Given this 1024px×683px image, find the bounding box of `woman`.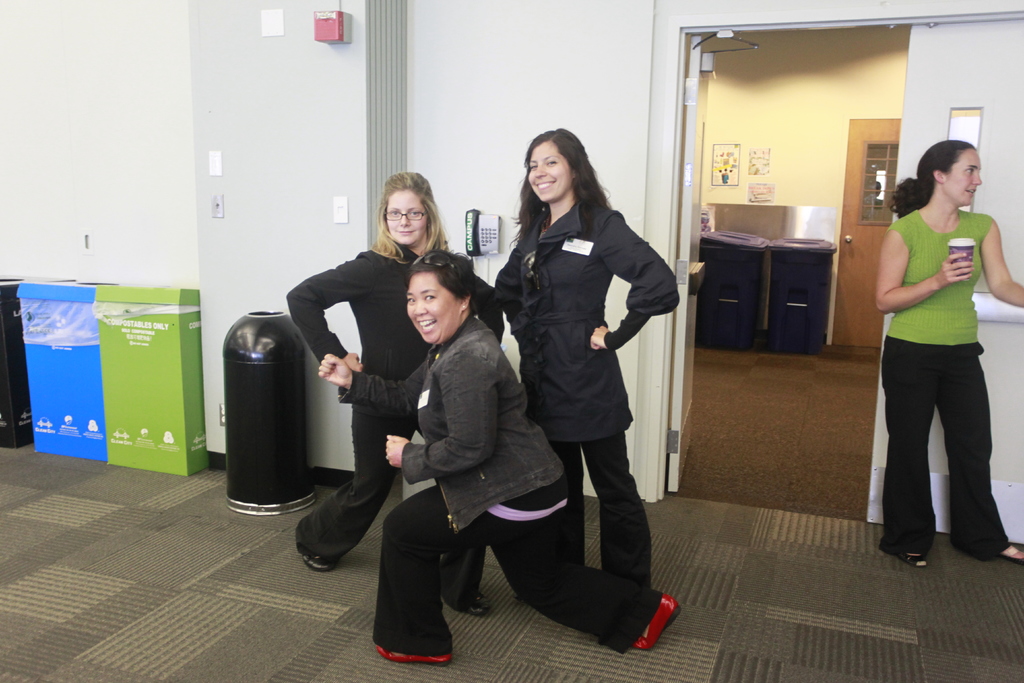
875,138,1023,570.
